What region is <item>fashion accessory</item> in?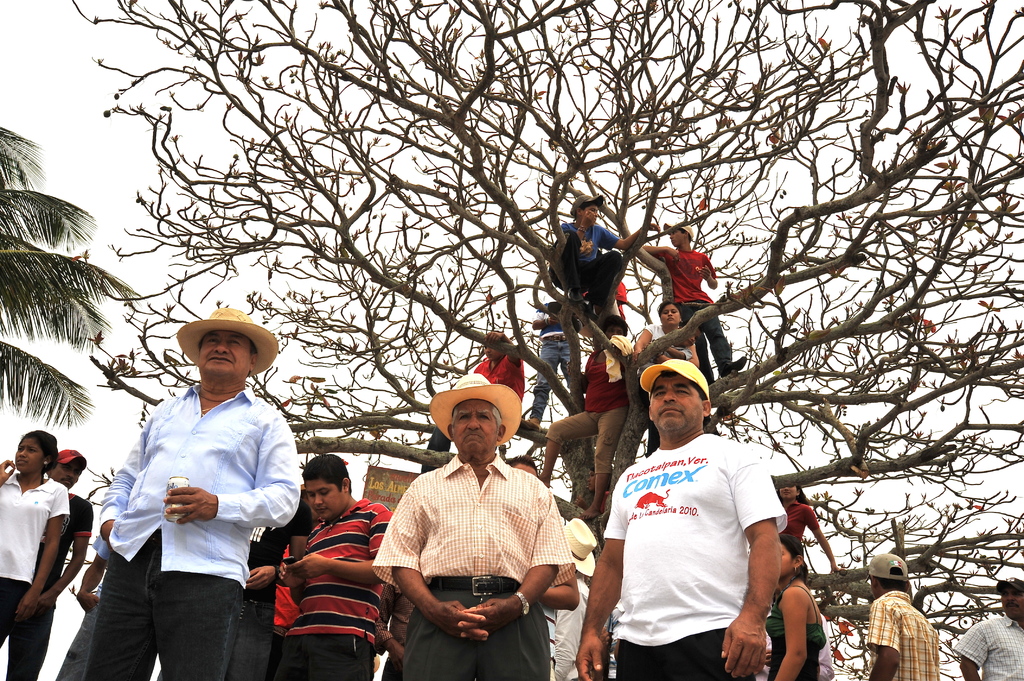
428/573/520/597.
